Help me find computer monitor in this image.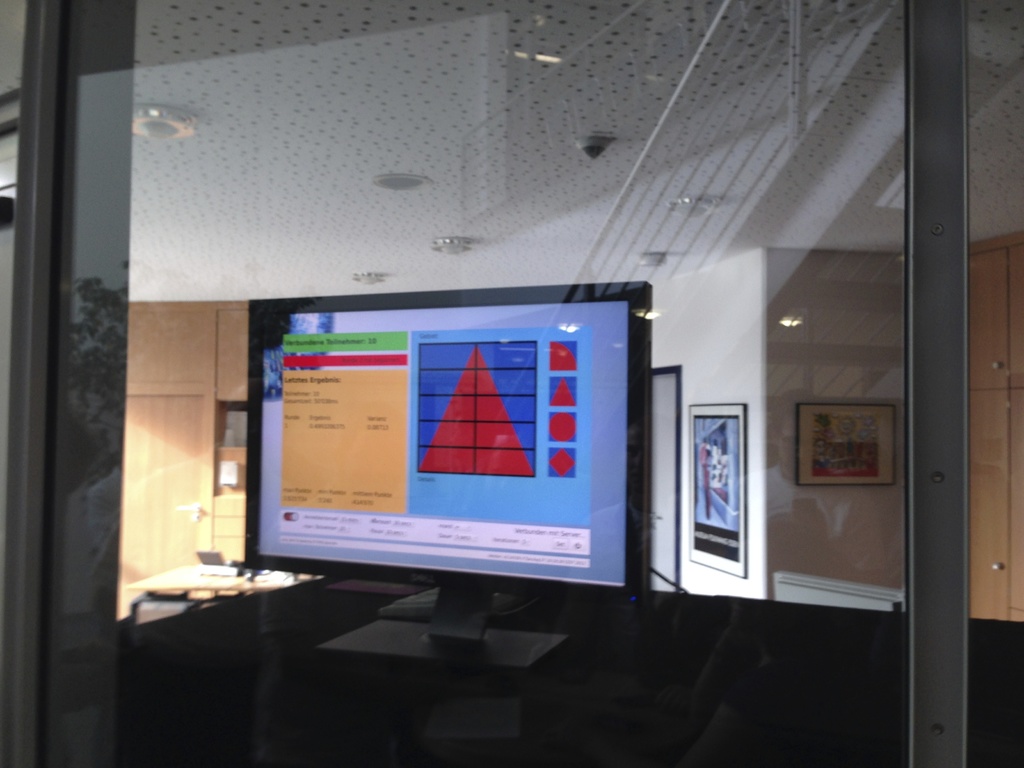
Found it: (left=248, top=282, right=655, bottom=697).
